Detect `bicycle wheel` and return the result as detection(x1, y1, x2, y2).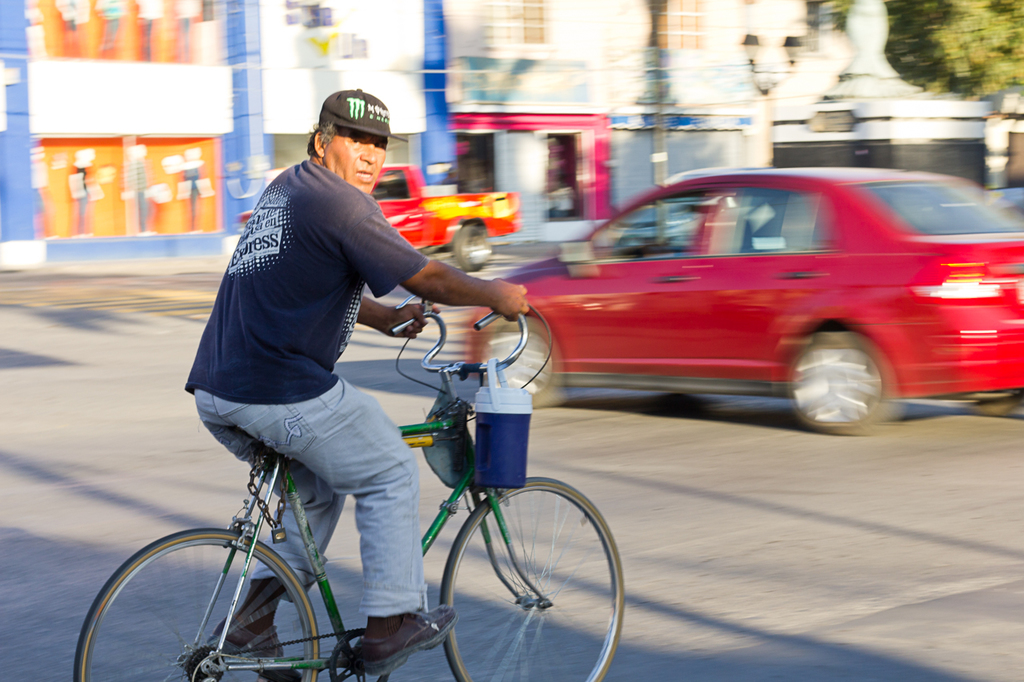
detection(462, 304, 572, 401).
